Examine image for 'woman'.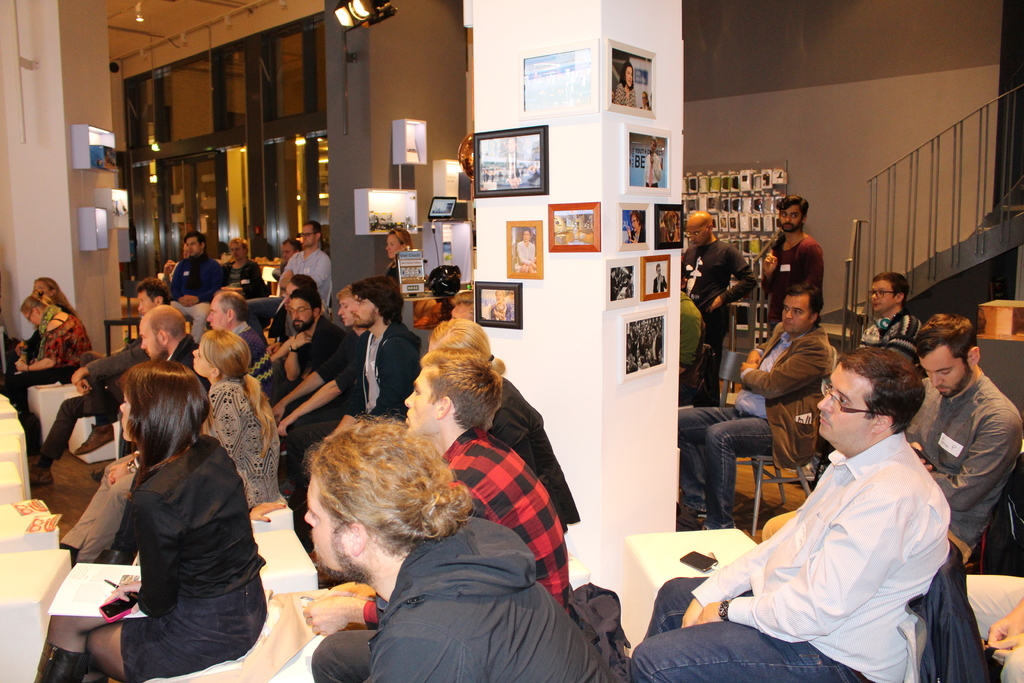
Examination result: left=220, top=236, right=260, bottom=295.
